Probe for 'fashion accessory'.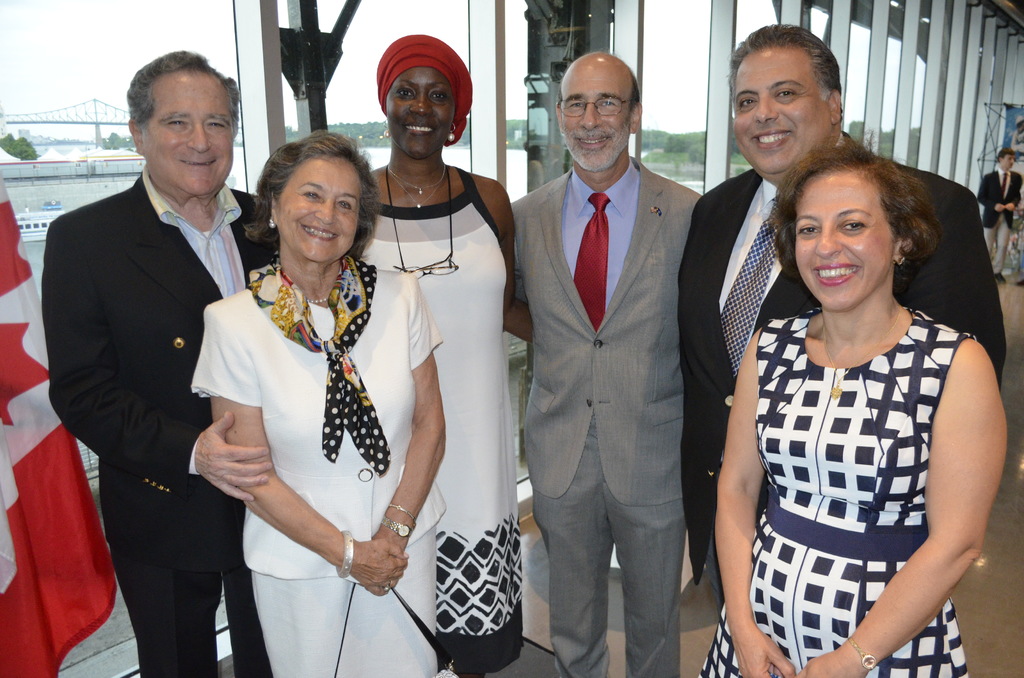
Probe result: box(717, 195, 781, 375).
